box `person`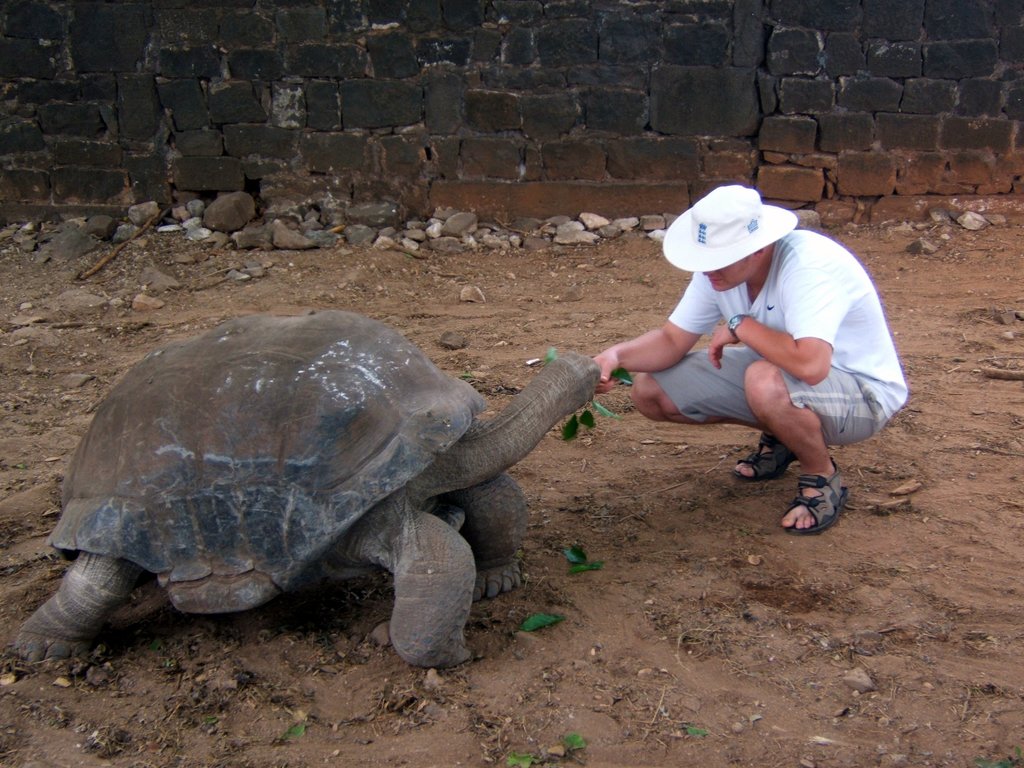
<box>616,184,882,529</box>
